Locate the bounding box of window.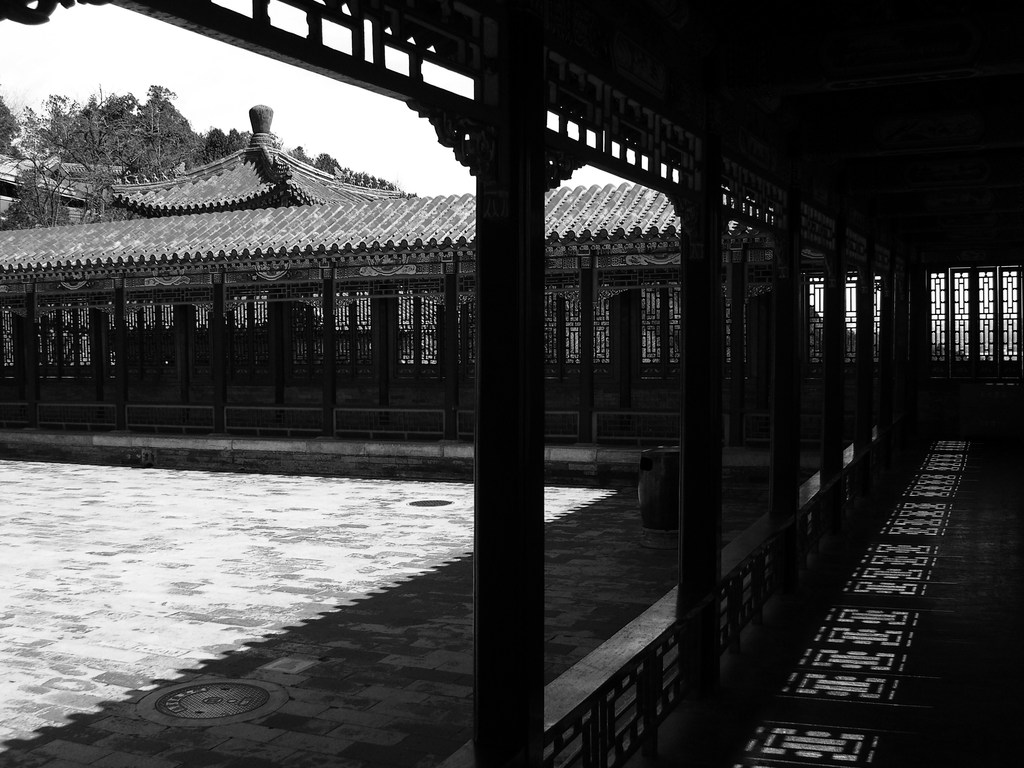
Bounding box: detection(804, 274, 878, 365).
